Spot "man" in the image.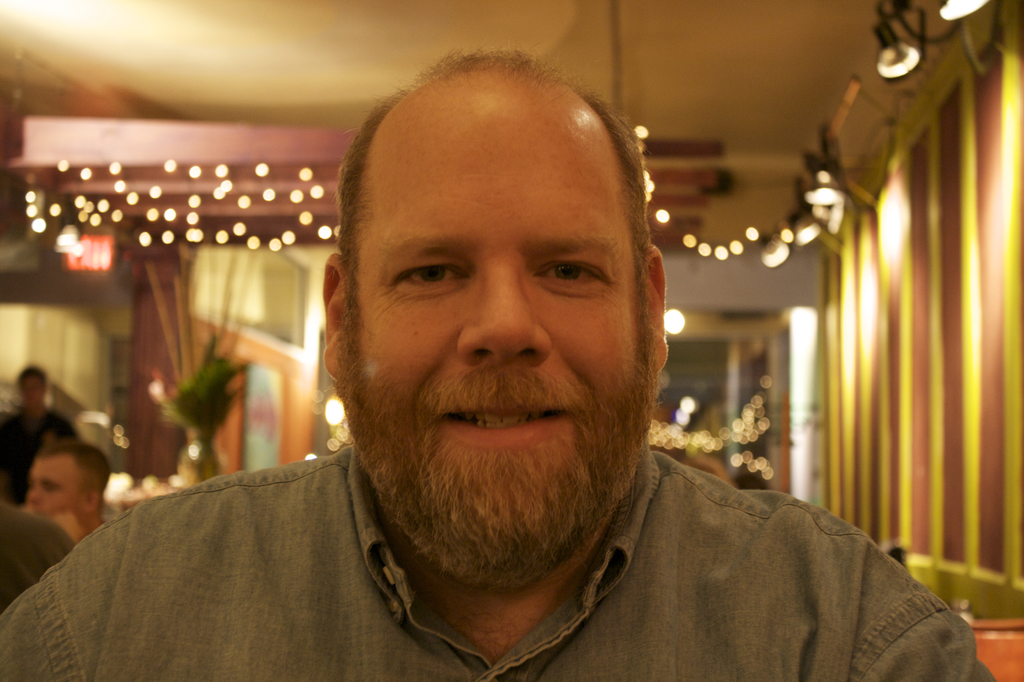
"man" found at select_region(26, 439, 115, 547).
